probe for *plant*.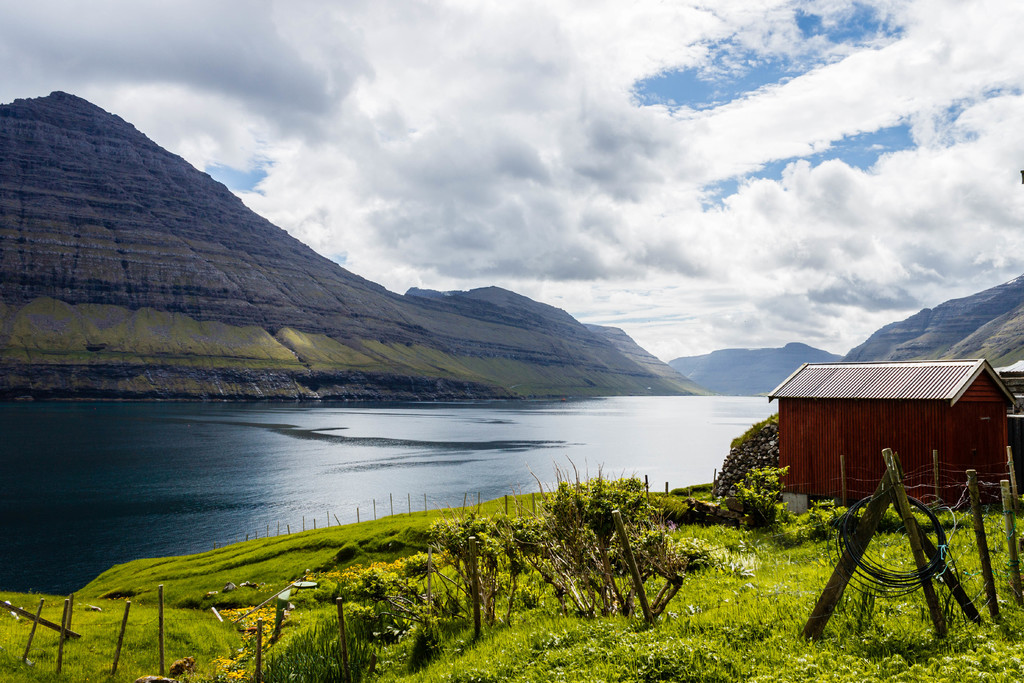
Probe result: pyautogui.locateOnScreen(259, 598, 385, 682).
